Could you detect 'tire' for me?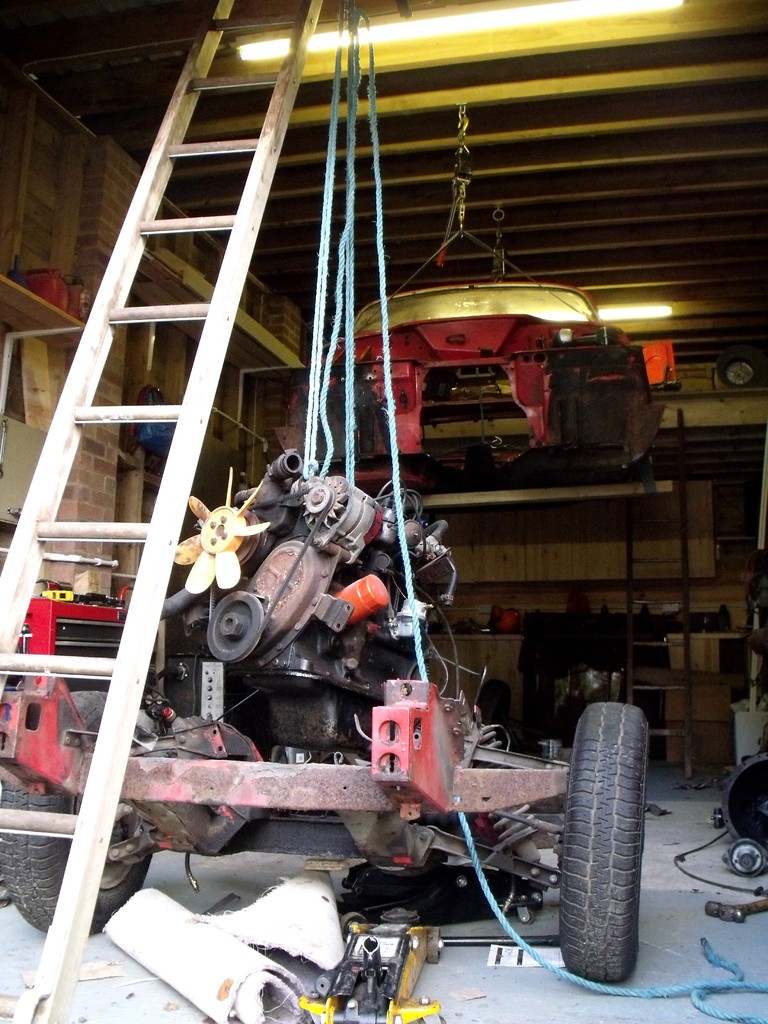
Detection result: locate(340, 912, 367, 941).
